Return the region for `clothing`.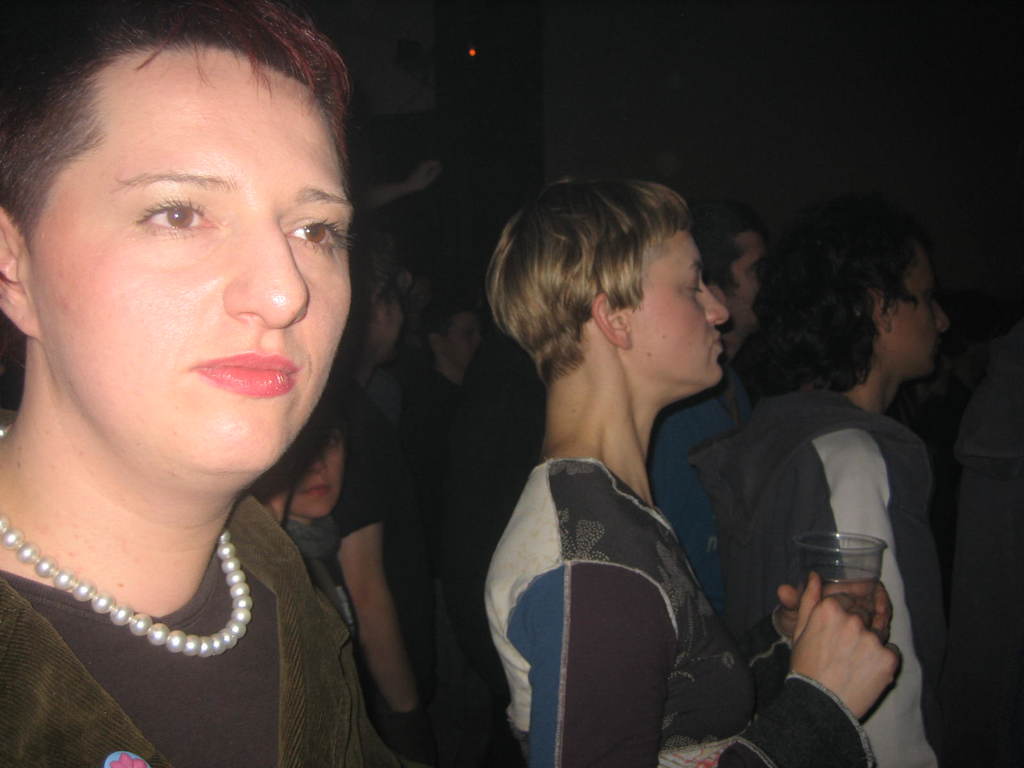
crop(283, 519, 367, 673).
